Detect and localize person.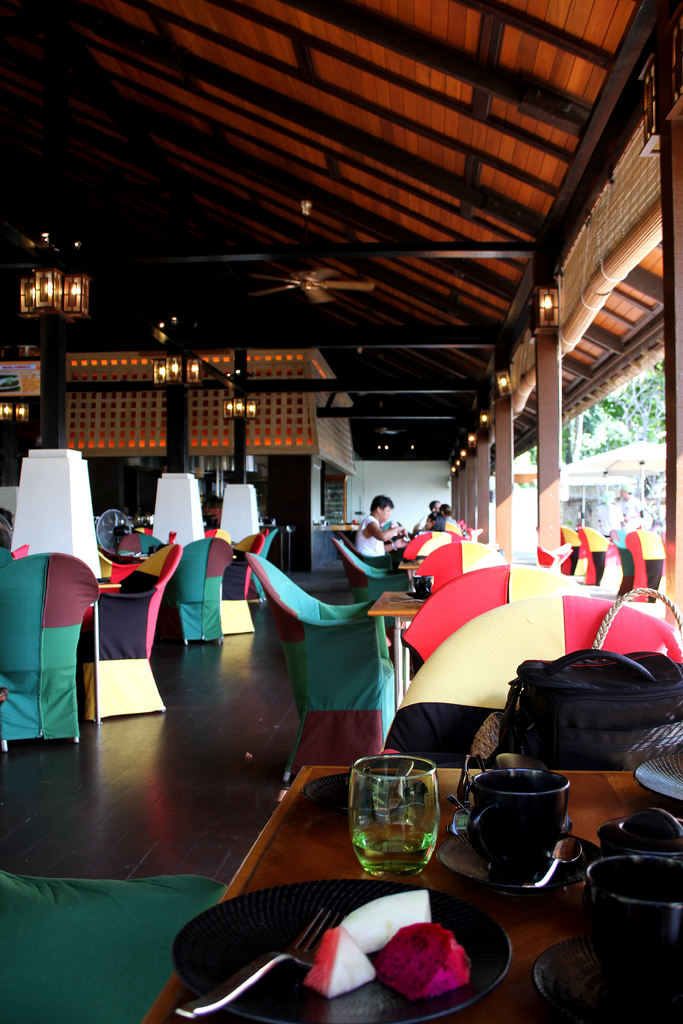
Localized at (618,480,657,529).
